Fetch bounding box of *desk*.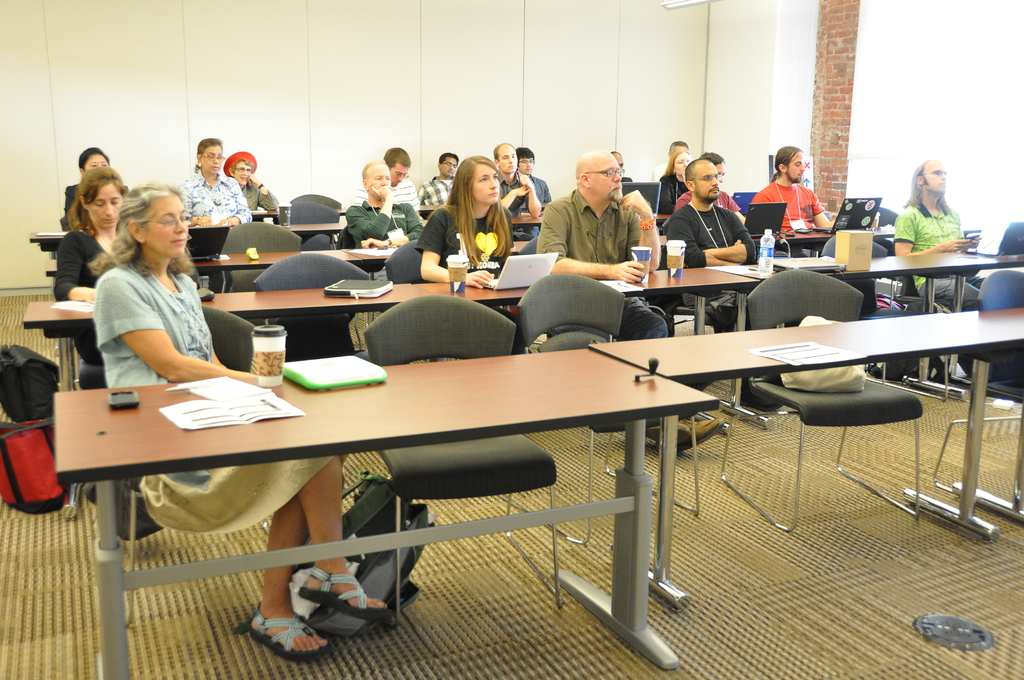
Bbox: [left=74, top=269, right=854, bottom=650].
